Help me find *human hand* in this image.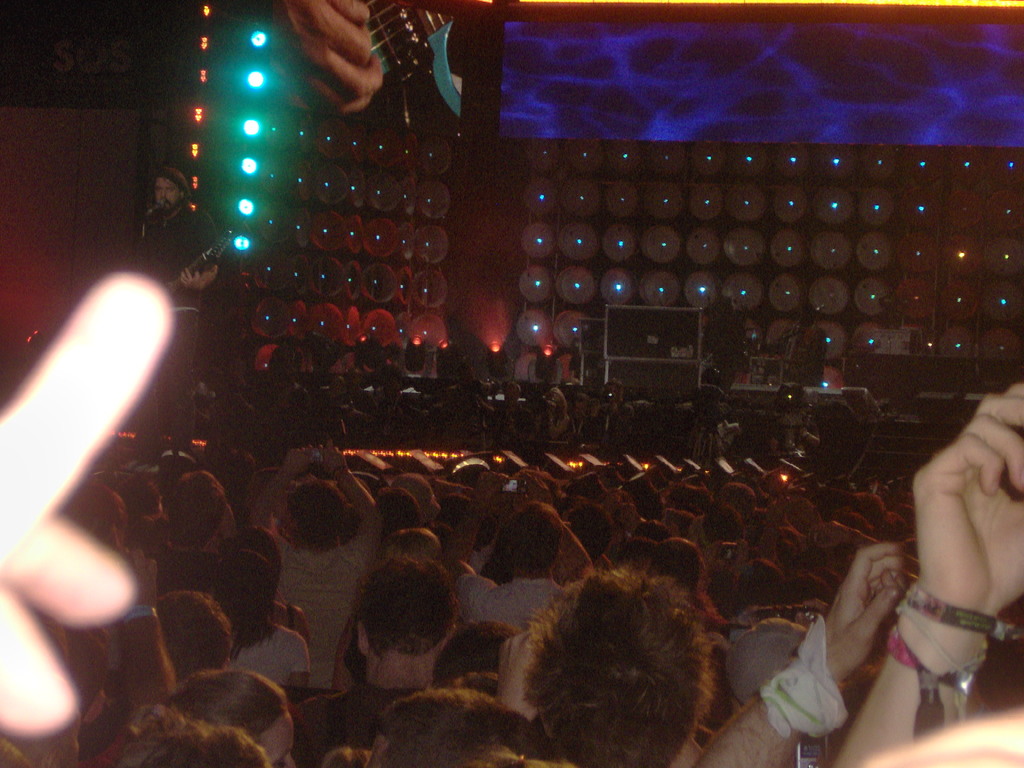
Found it: [315,442,348,476].
